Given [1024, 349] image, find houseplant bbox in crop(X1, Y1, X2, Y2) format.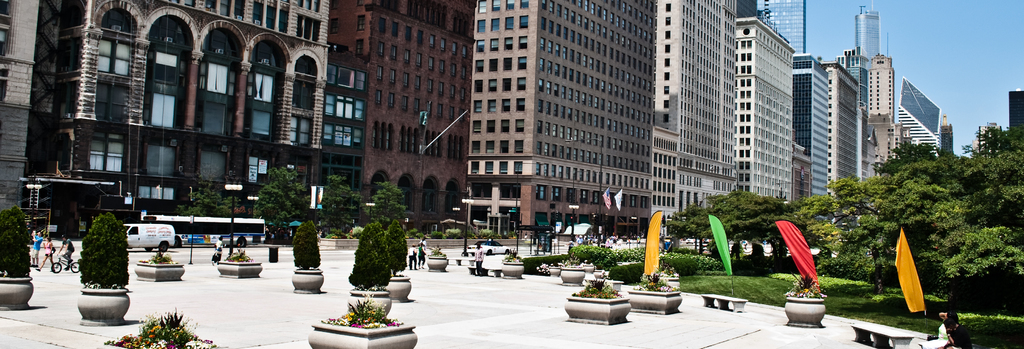
crop(425, 242, 451, 277).
